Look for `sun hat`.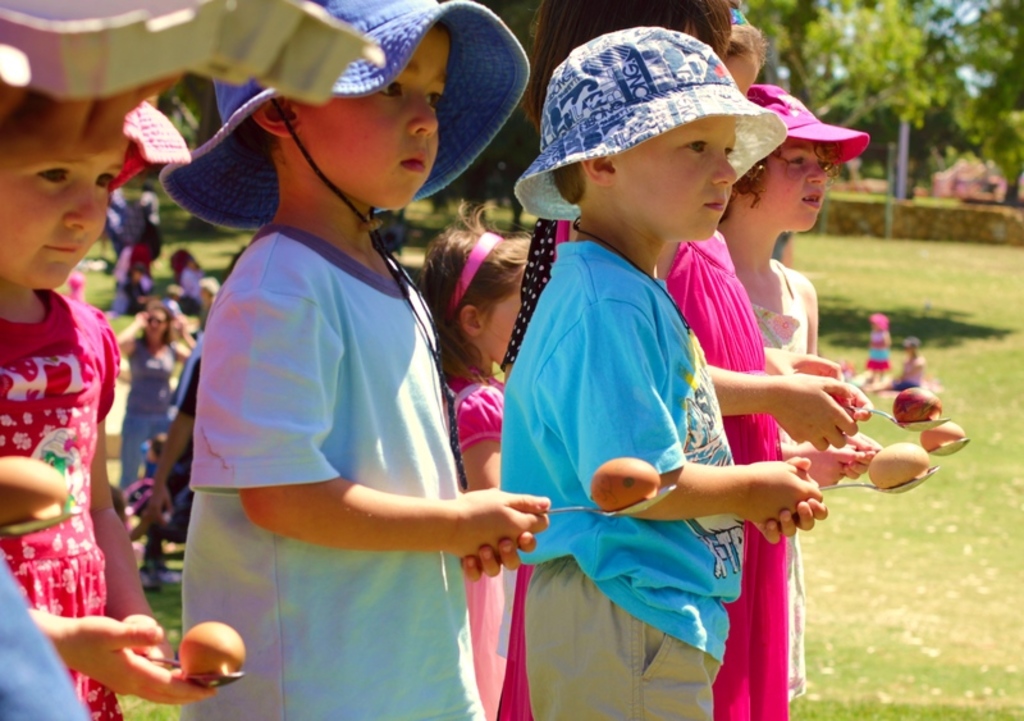
Found: [509, 24, 787, 228].
